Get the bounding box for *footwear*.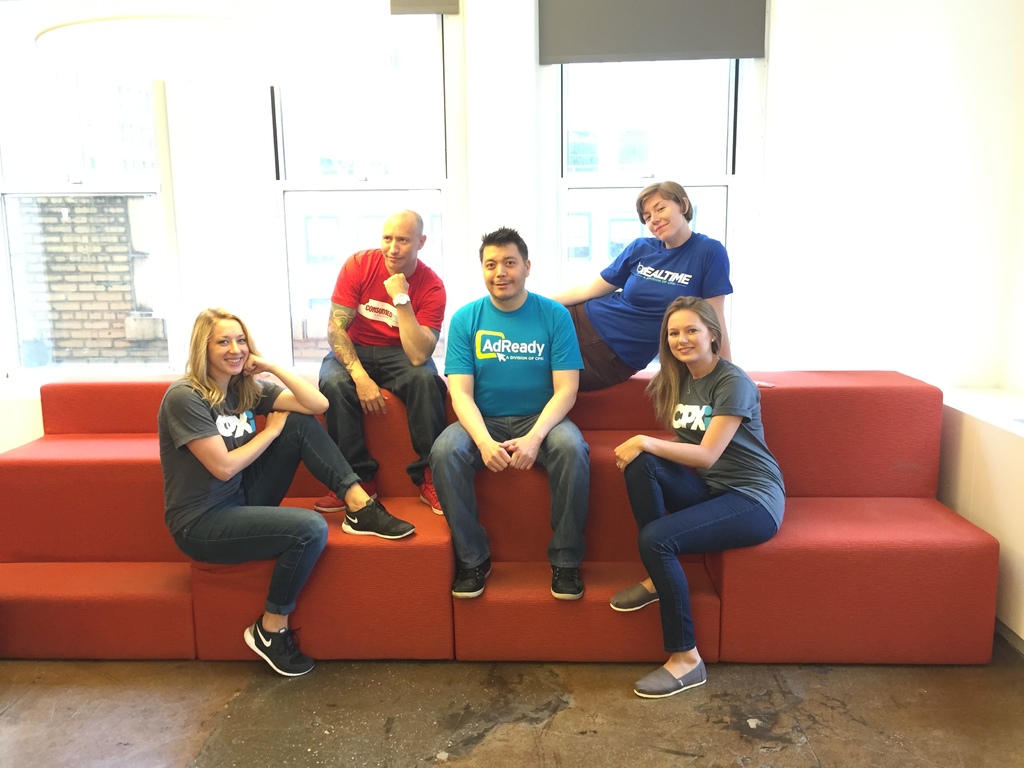
<region>340, 492, 416, 540</region>.
